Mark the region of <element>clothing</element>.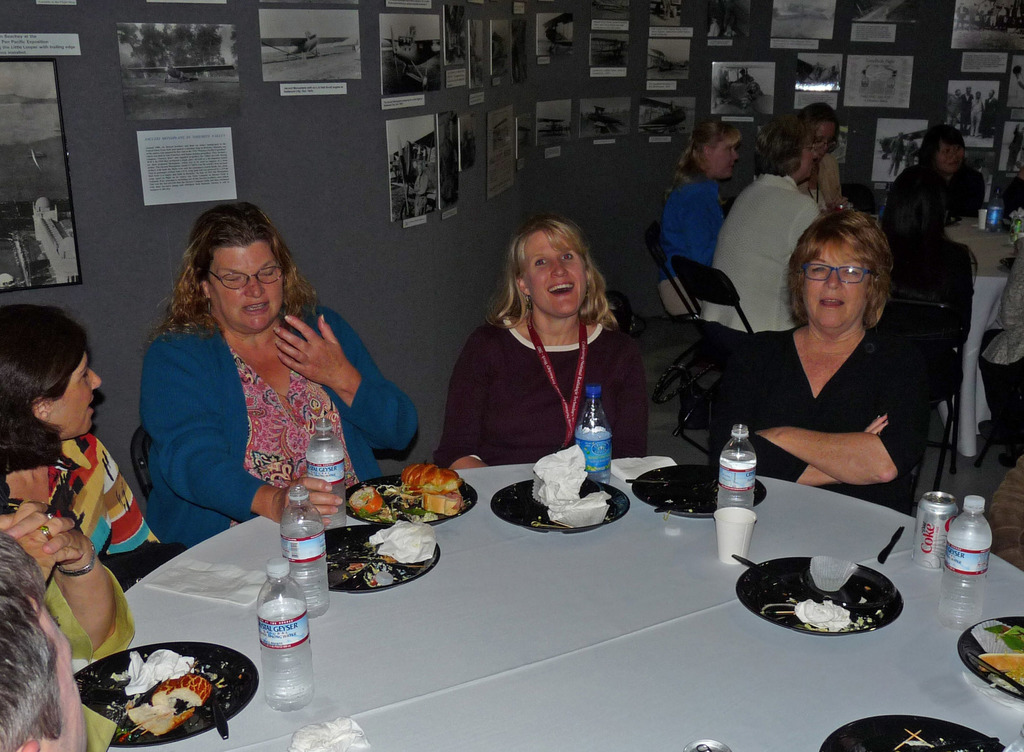
Region: [885,237,970,375].
